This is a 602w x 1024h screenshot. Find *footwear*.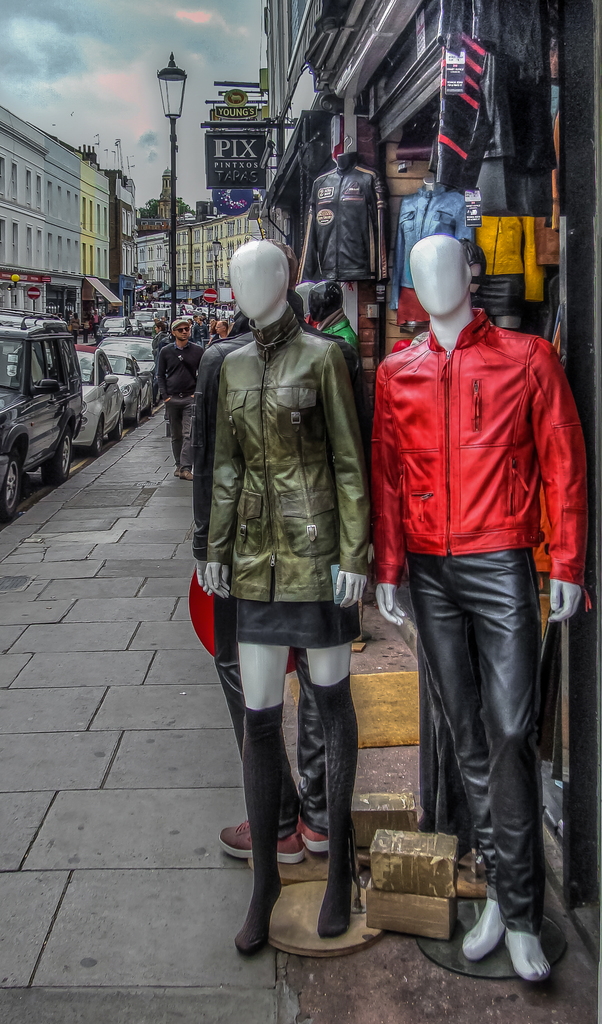
Bounding box: (221, 817, 319, 872).
